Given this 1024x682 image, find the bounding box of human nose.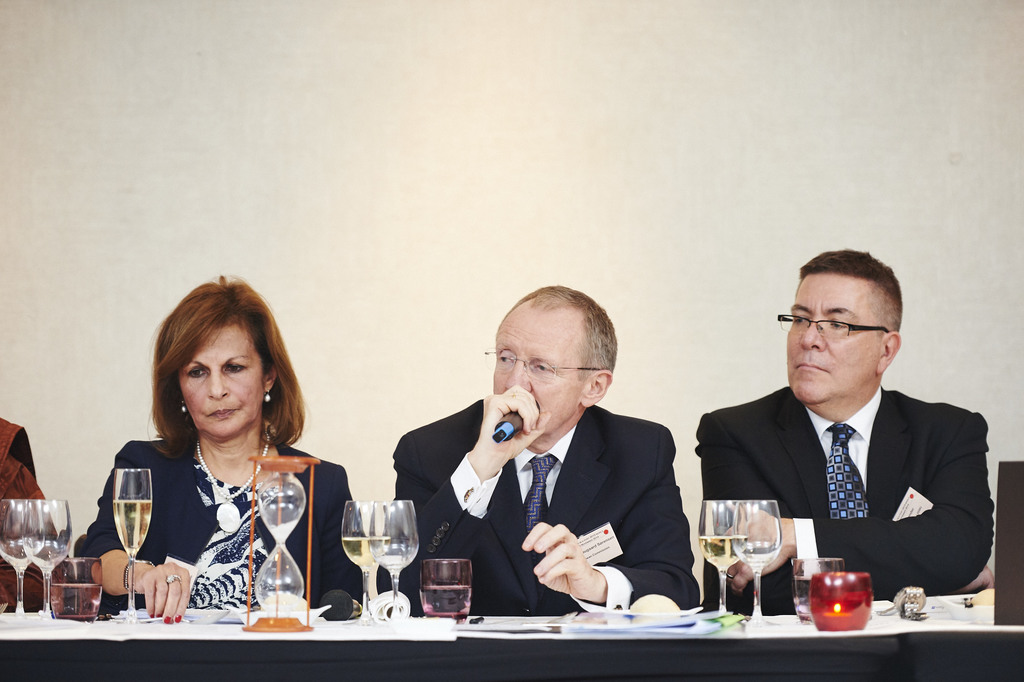
<bbox>505, 356, 530, 389</bbox>.
